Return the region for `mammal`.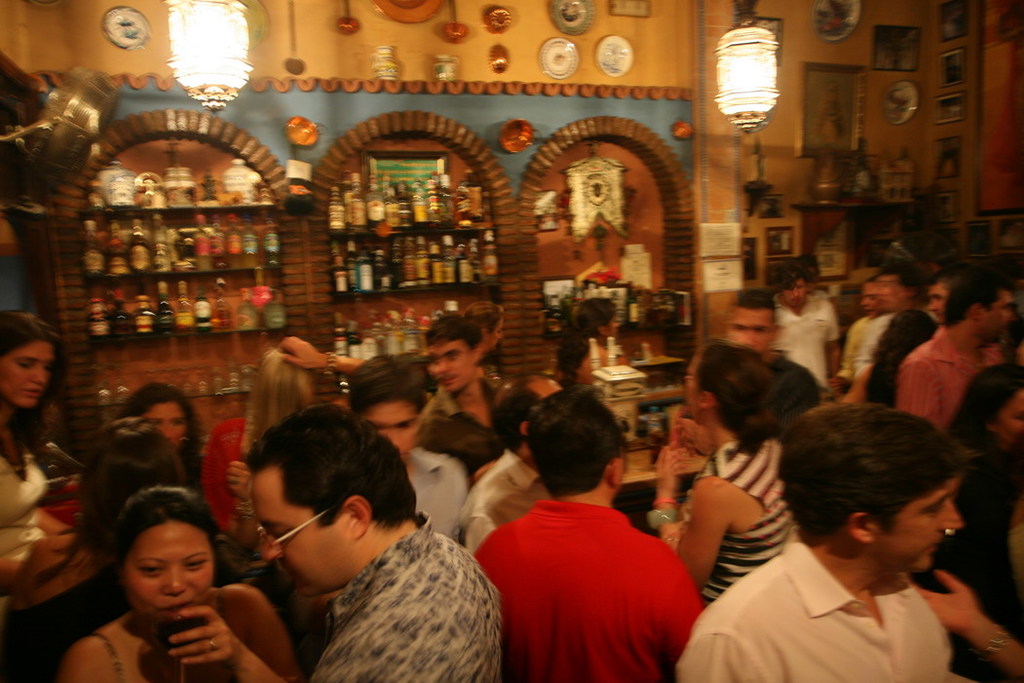
671/402/1013/680.
